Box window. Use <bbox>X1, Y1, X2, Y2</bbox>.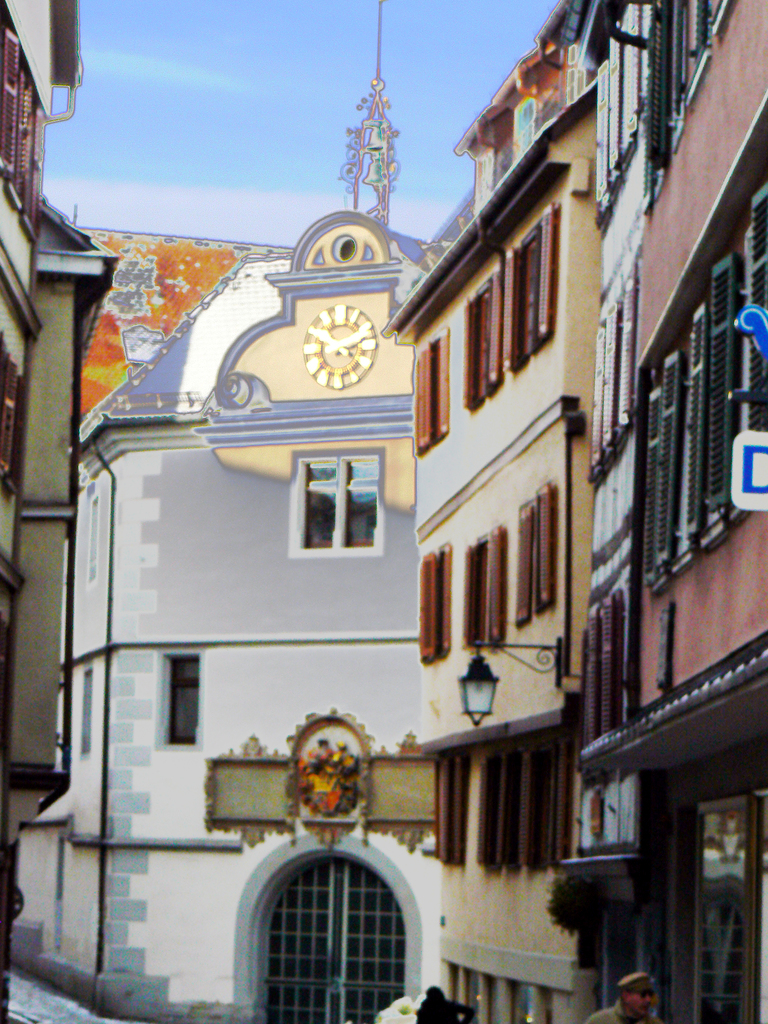
<bbox>468, 200, 557, 409</bbox>.
